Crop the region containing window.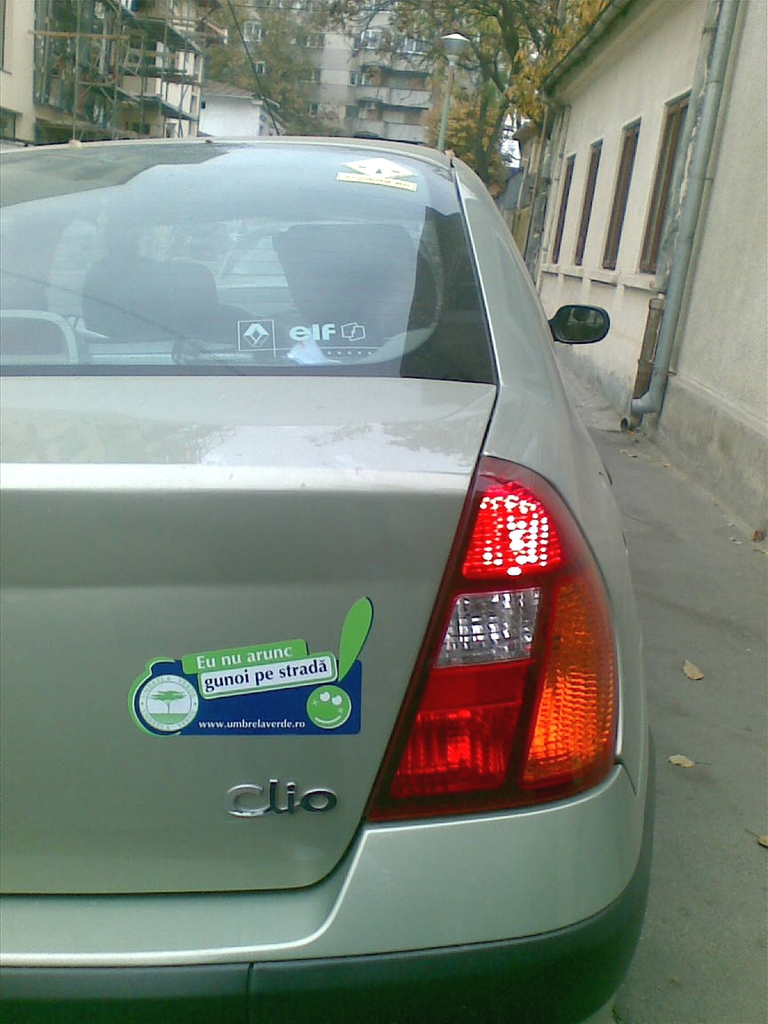
Crop region: x1=0, y1=111, x2=16, y2=142.
